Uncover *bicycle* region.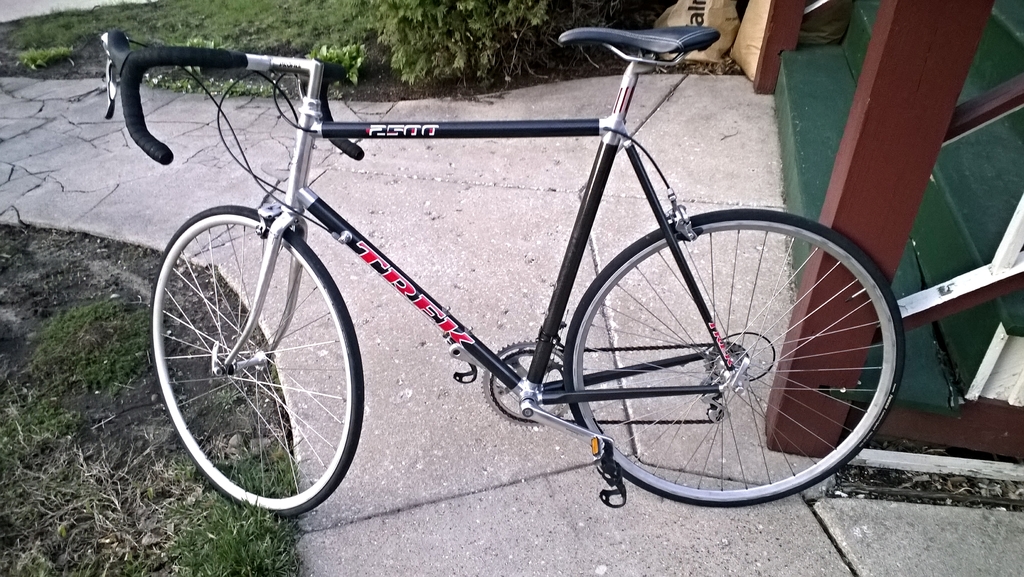
Uncovered: bbox=(112, 13, 924, 530).
